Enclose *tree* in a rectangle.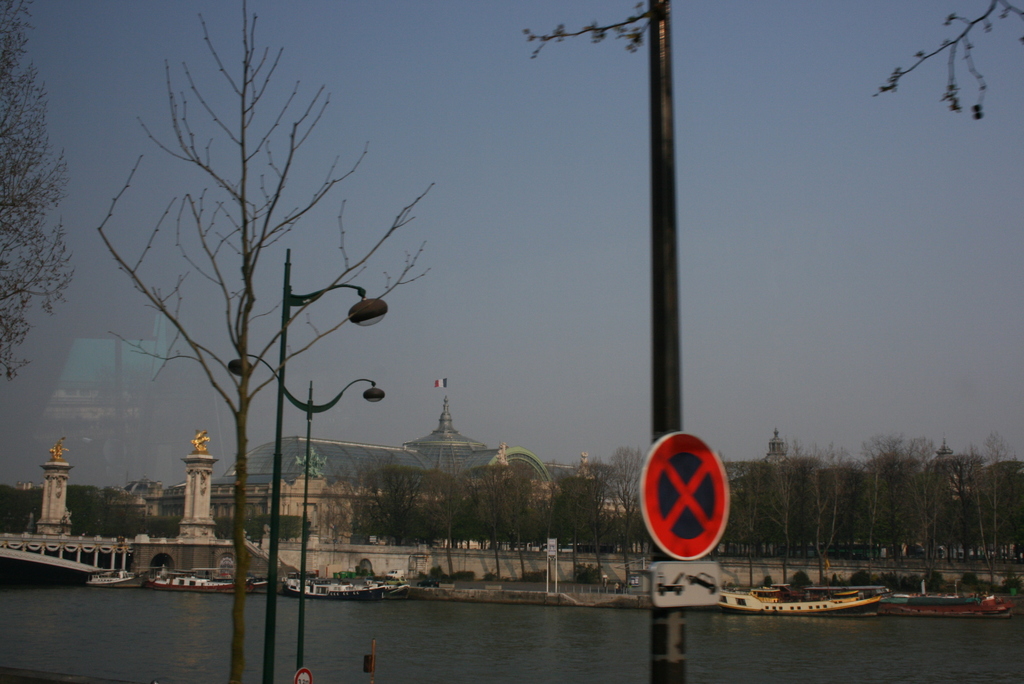
select_region(100, 8, 419, 608).
